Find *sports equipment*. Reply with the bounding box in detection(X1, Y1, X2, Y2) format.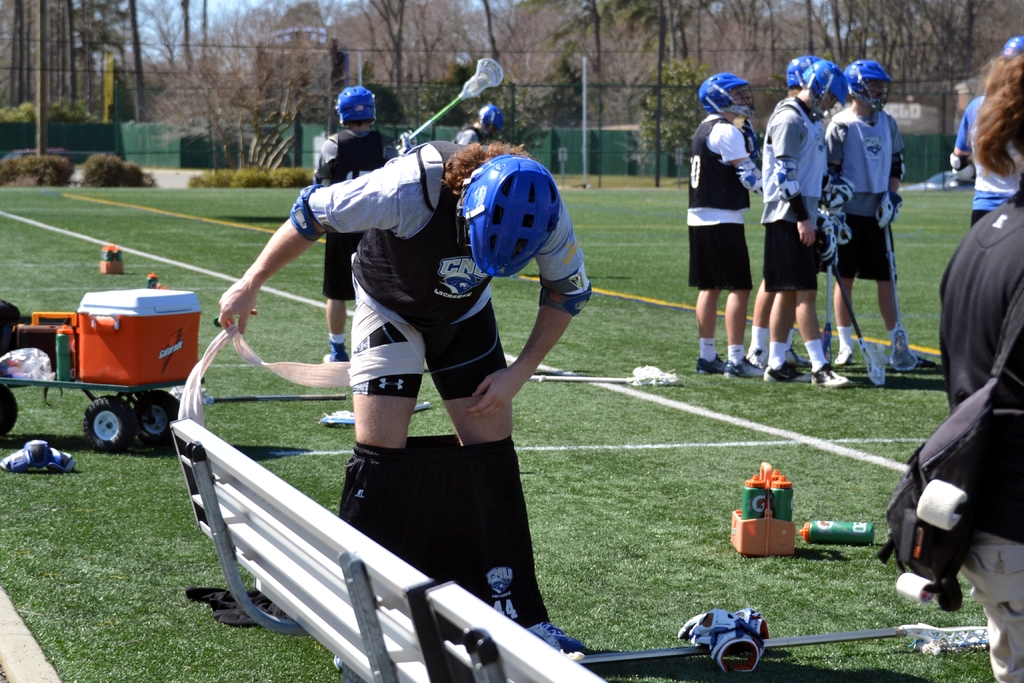
detection(887, 226, 918, 372).
